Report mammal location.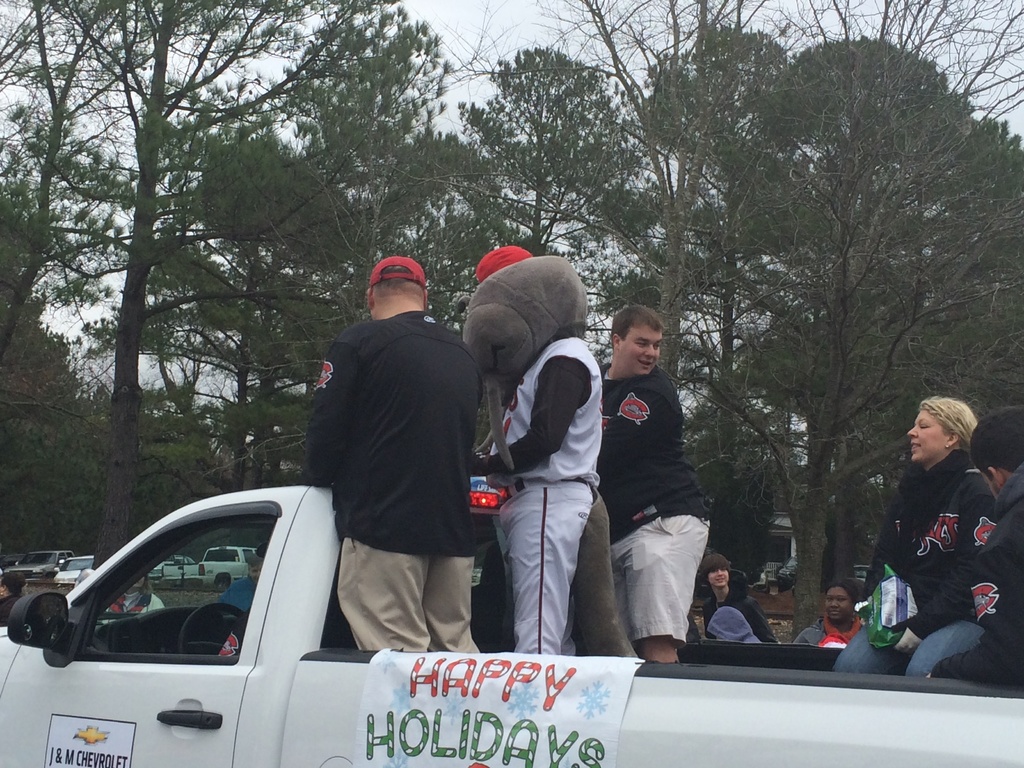
Report: bbox=(472, 244, 599, 658).
